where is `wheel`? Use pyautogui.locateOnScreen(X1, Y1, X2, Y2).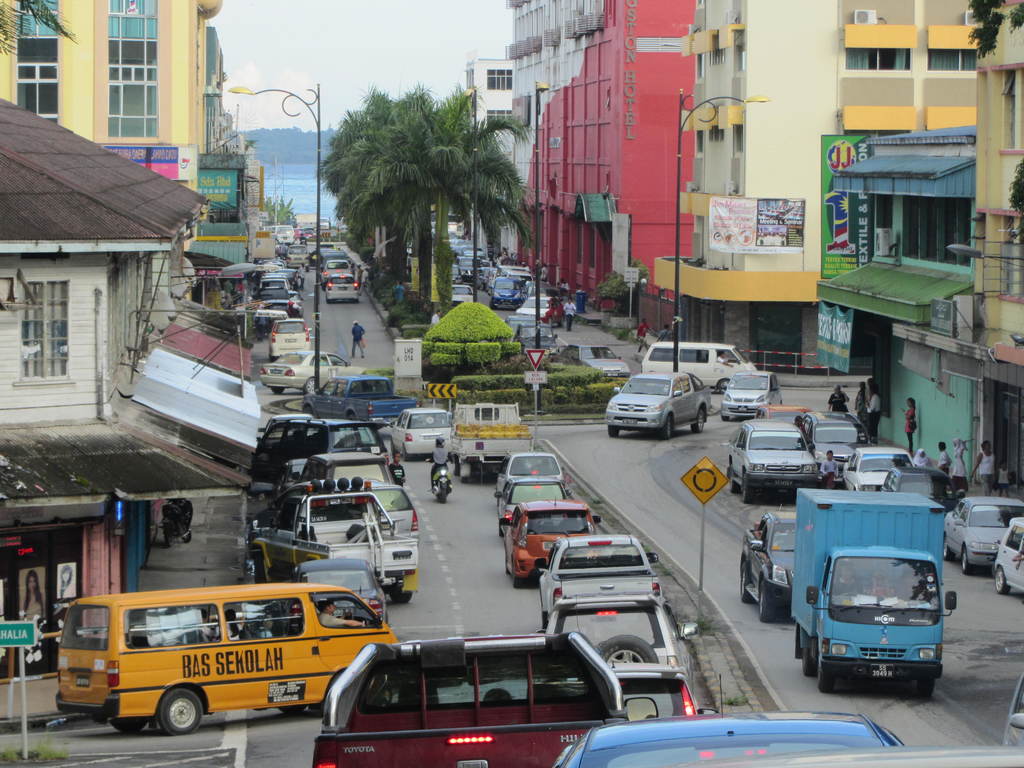
pyautogui.locateOnScreen(996, 569, 1012, 595).
